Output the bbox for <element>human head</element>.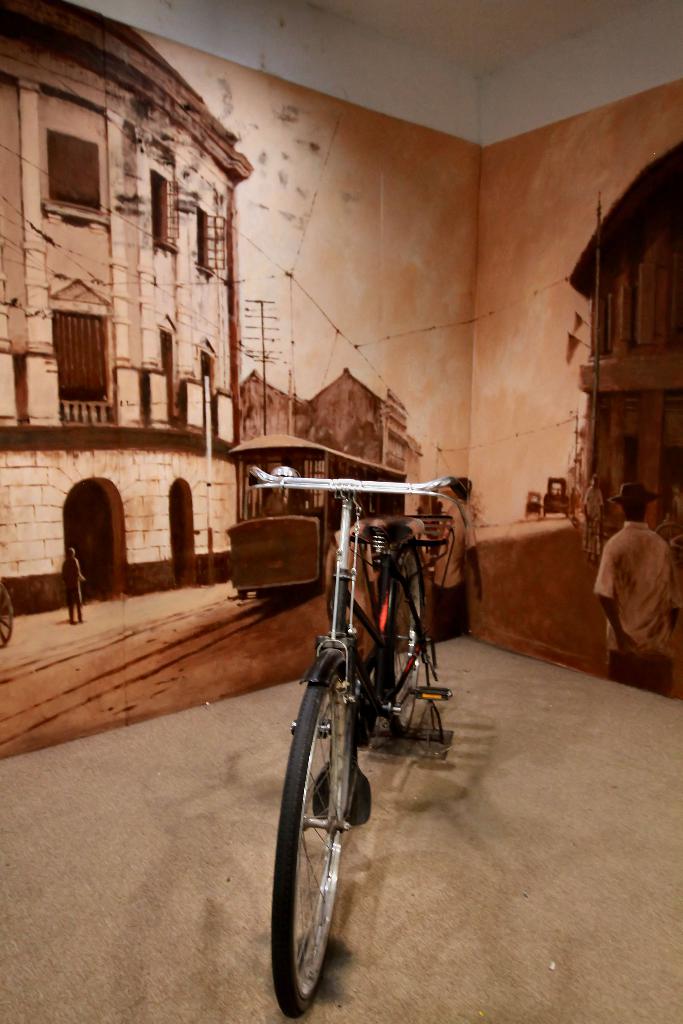
x1=621 y1=495 x2=646 y2=523.
